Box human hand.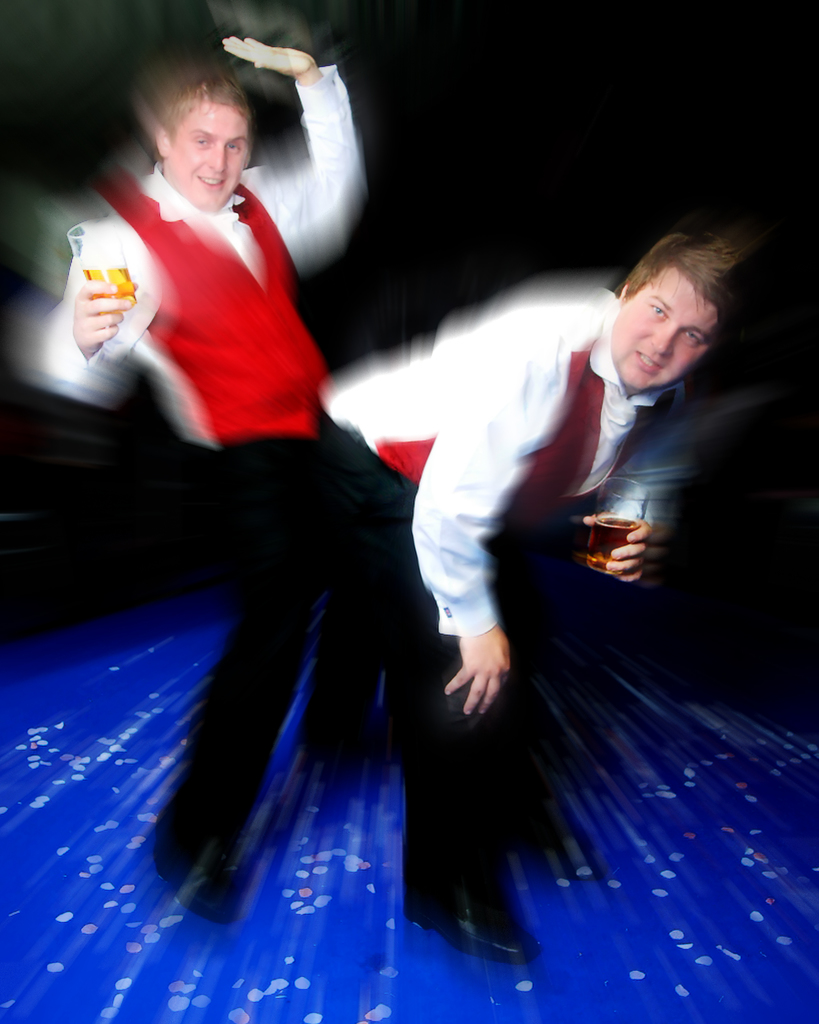
[x1=218, y1=36, x2=316, y2=78].
